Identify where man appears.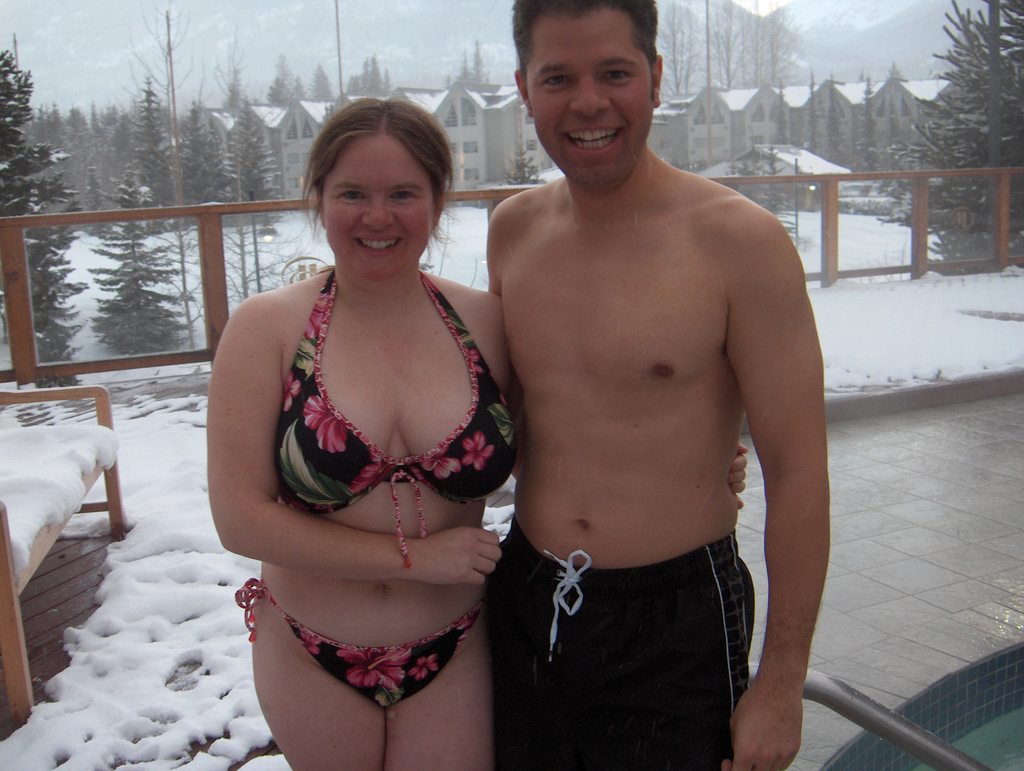
Appears at 454, 19, 844, 767.
